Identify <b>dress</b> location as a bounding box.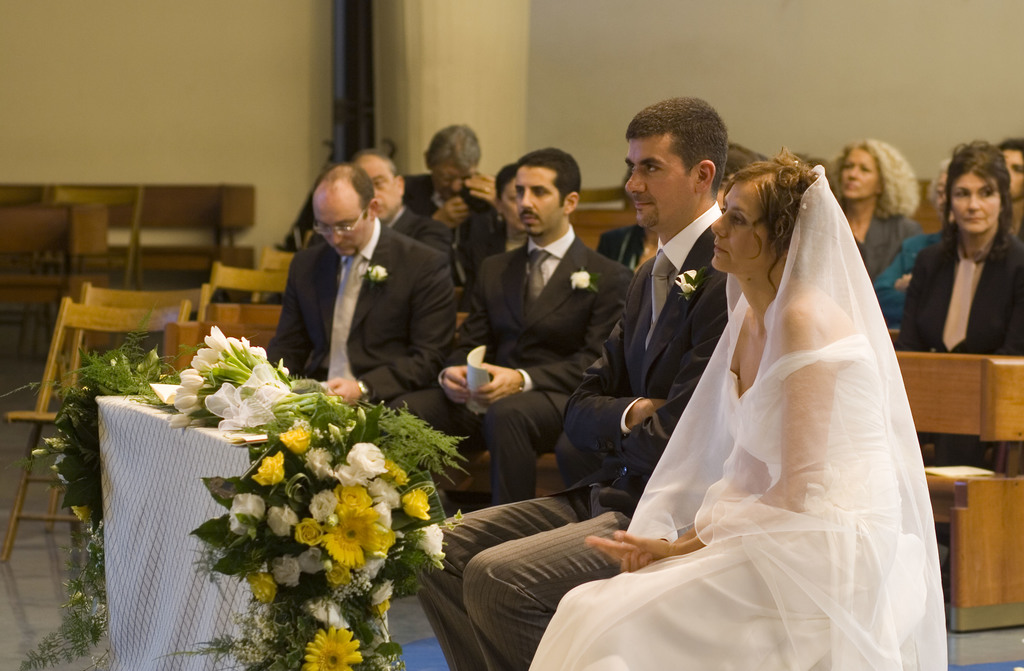
locate(528, 163, 951, 670).
